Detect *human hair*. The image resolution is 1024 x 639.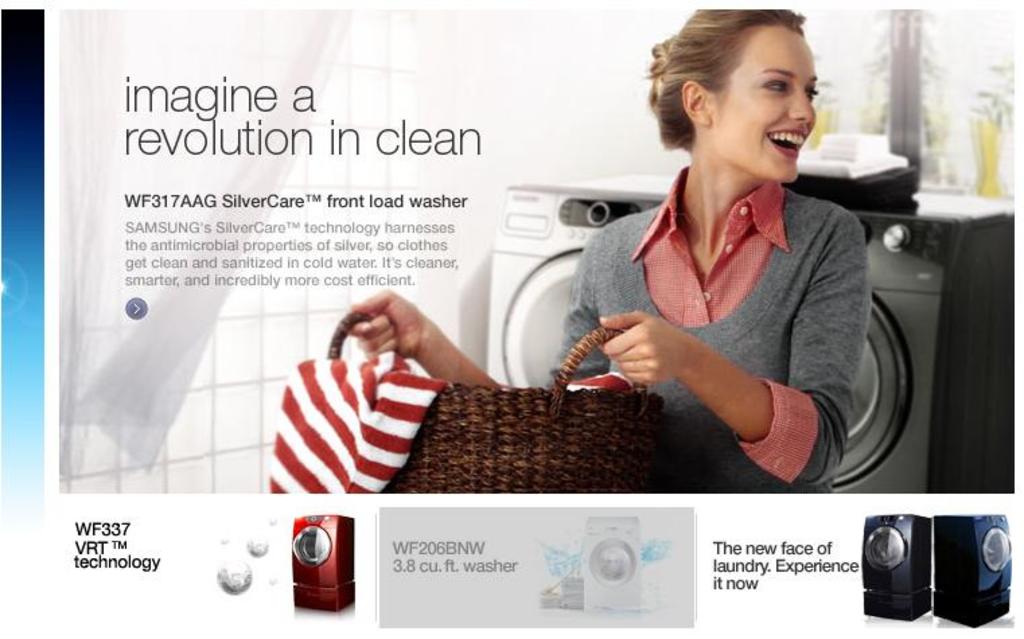
Rect(639, 7, 807, 155).
